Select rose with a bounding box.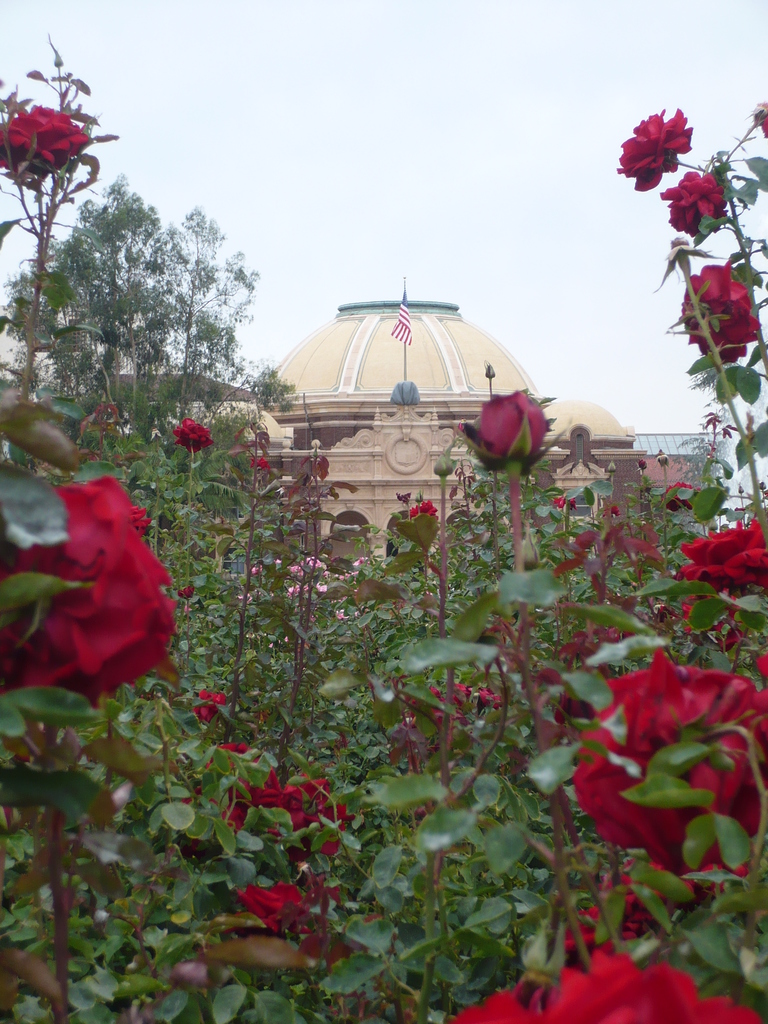
[x1=207, y1=743, x2=277, y2=818].
